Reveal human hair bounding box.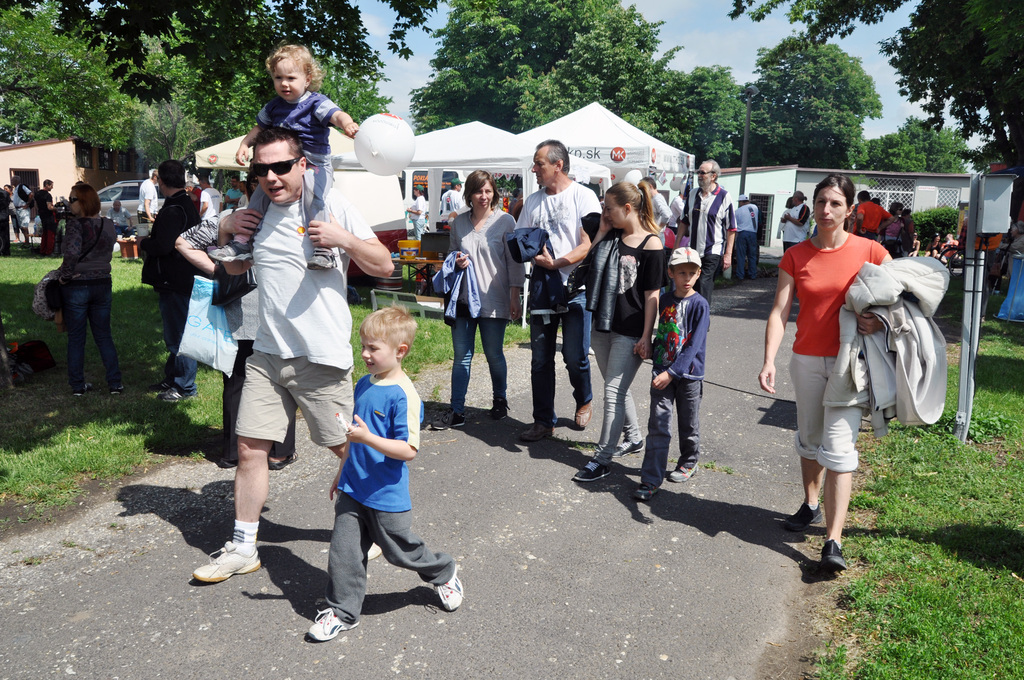
Revealed: BBox(890, 202, 901, 218).
